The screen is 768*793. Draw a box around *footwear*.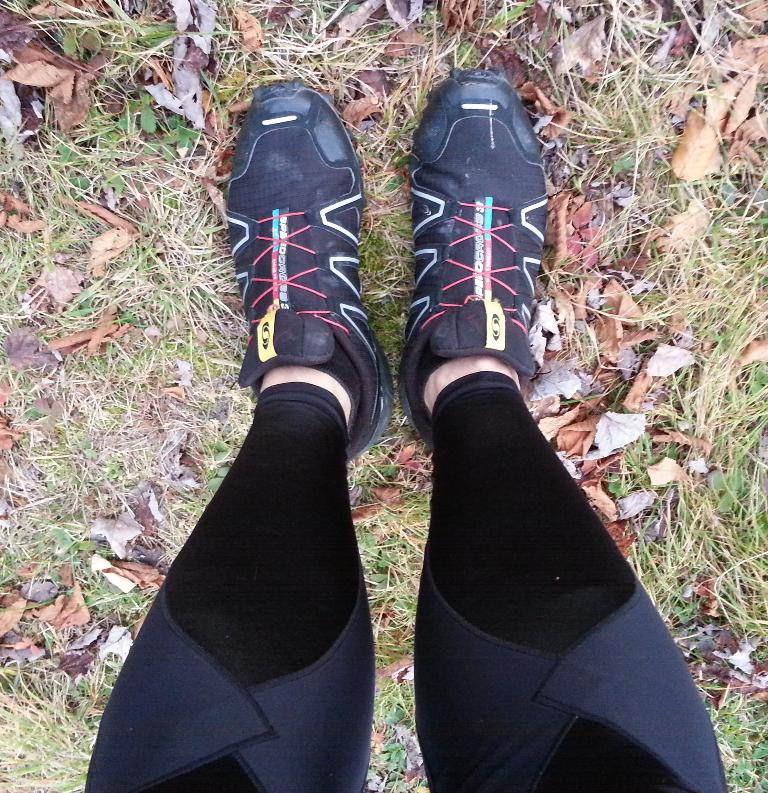
[x1=392, y1=63, x2=557, y2=460].
